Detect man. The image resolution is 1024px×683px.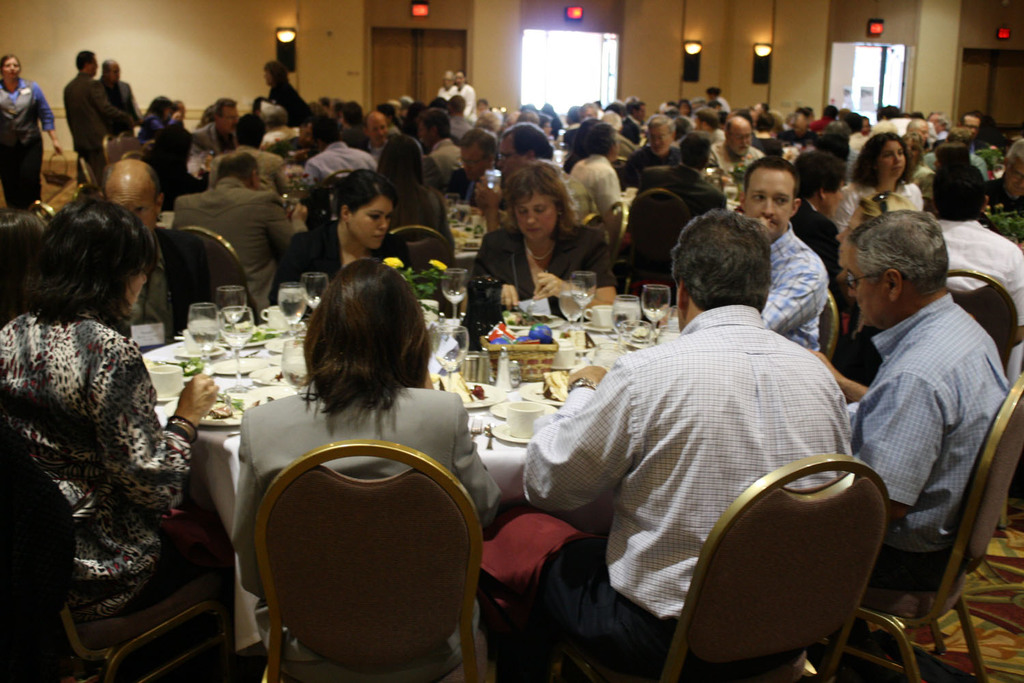
{"x1": 924, "y1": 158, "x2": 1023, "y2": 340}.
